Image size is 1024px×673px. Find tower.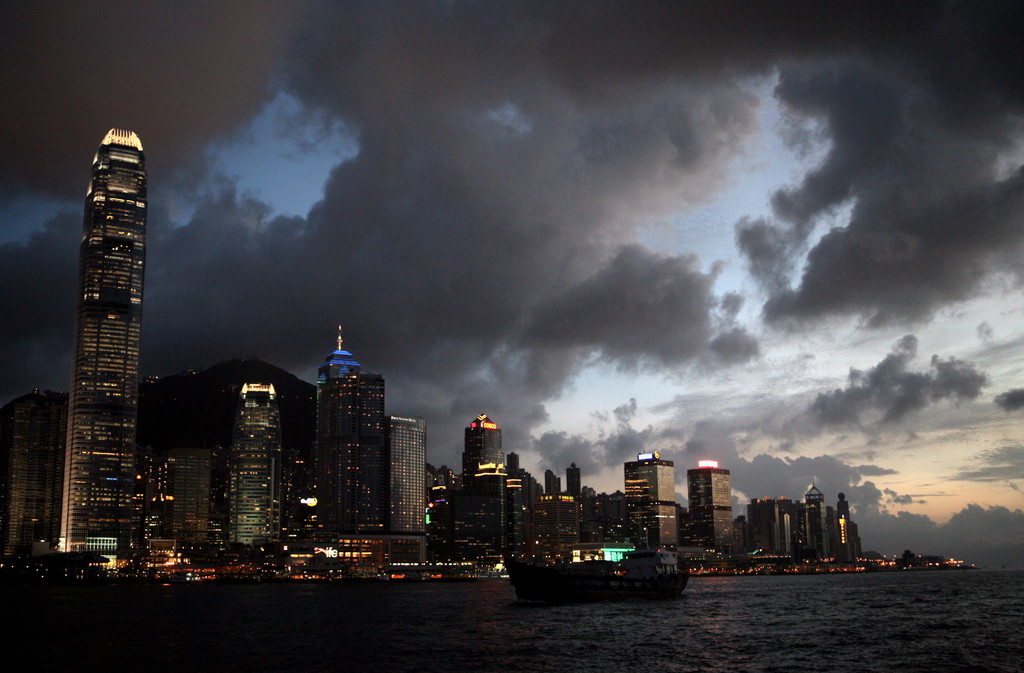
pyautogui.locateOnScreen(625, 455, 676, 547).
